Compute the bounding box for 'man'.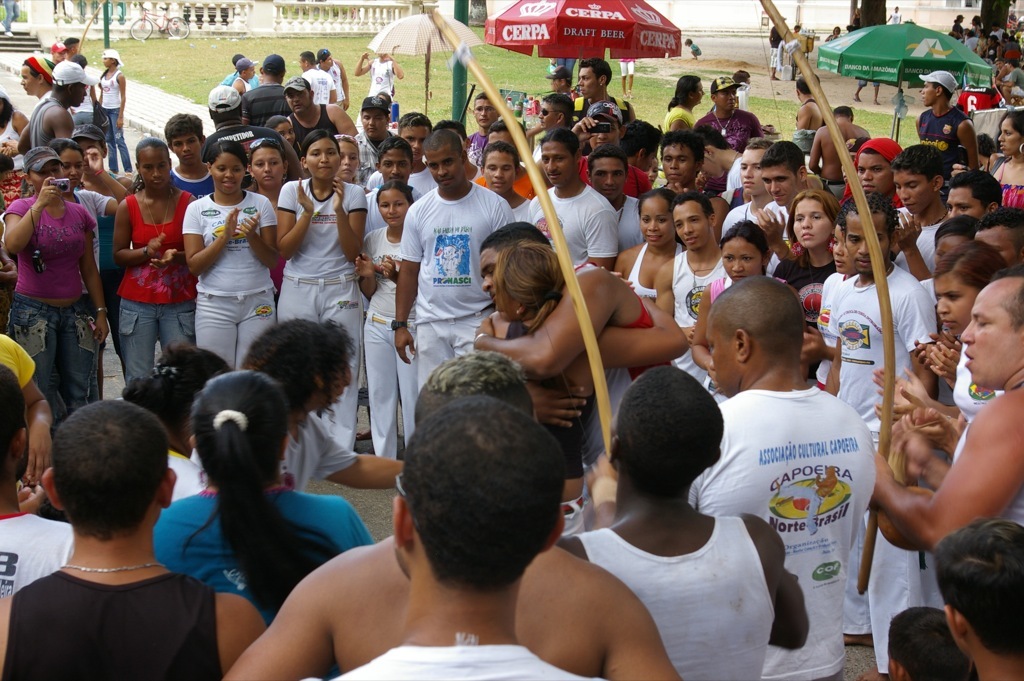
x1=475 y1=218 x2=677 y2=386.
